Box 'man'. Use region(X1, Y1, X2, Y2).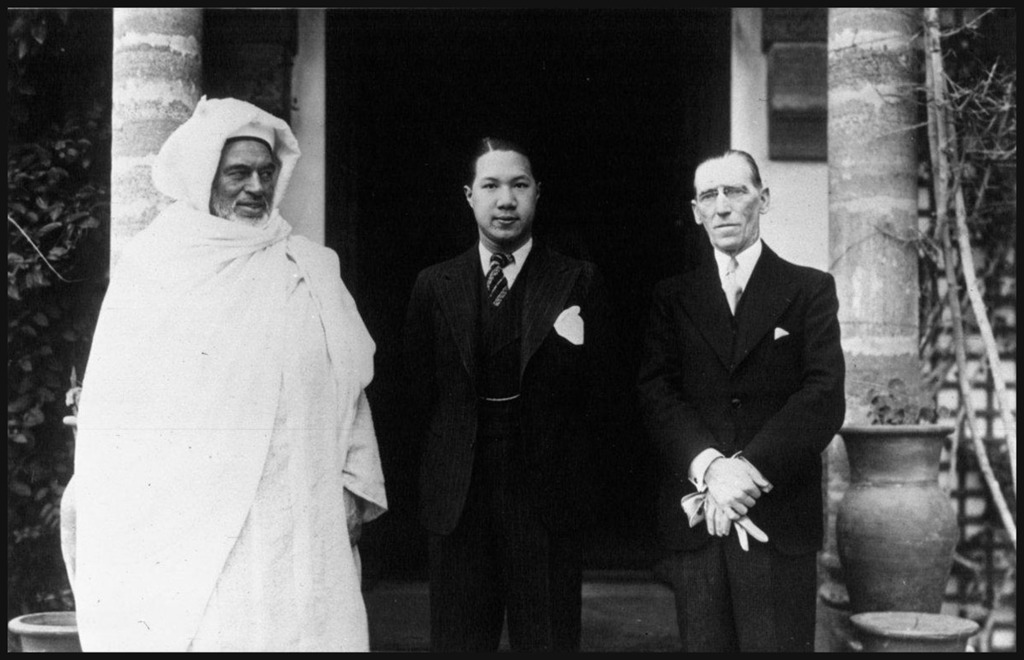
region(402, 134, 609, 656).
